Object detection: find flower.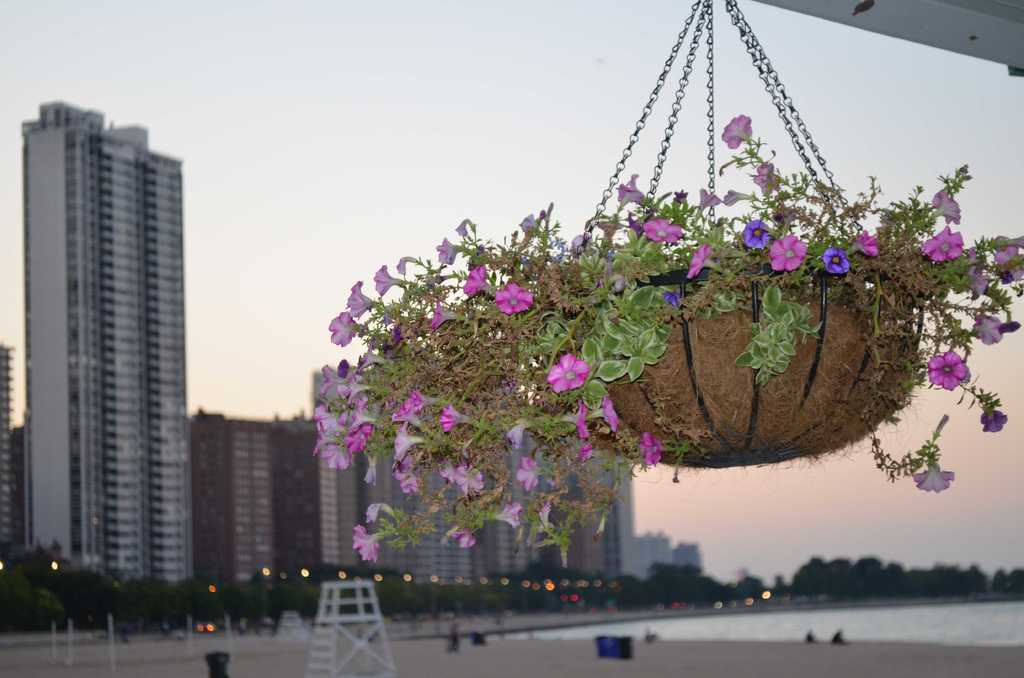
(924,349,971,385).
